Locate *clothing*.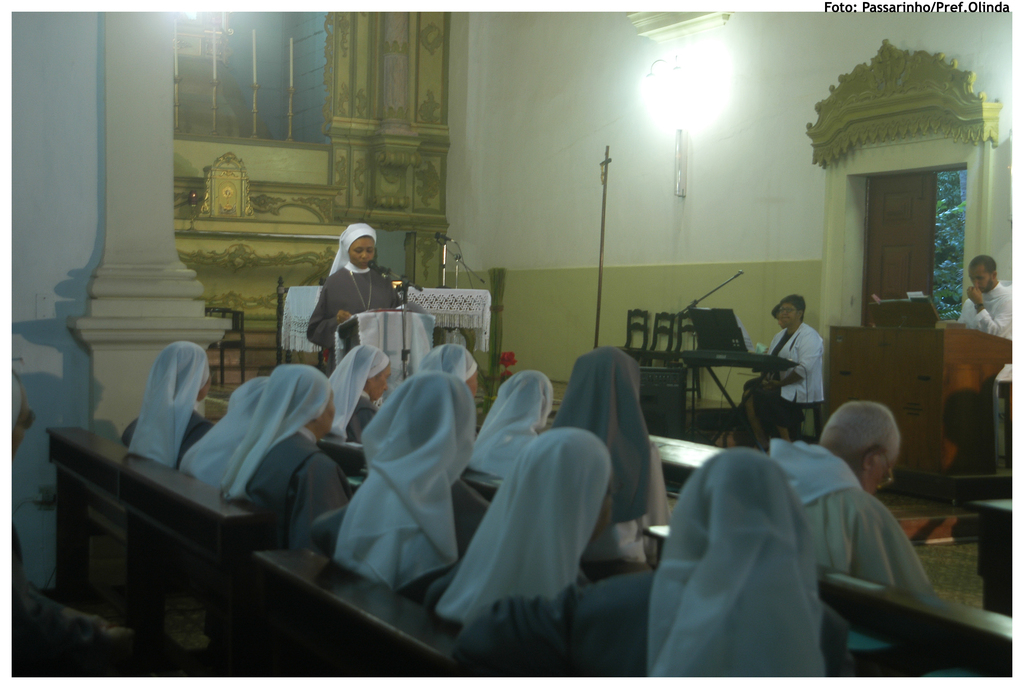
Bounding box: Rect(755, 325, 826, 430).
